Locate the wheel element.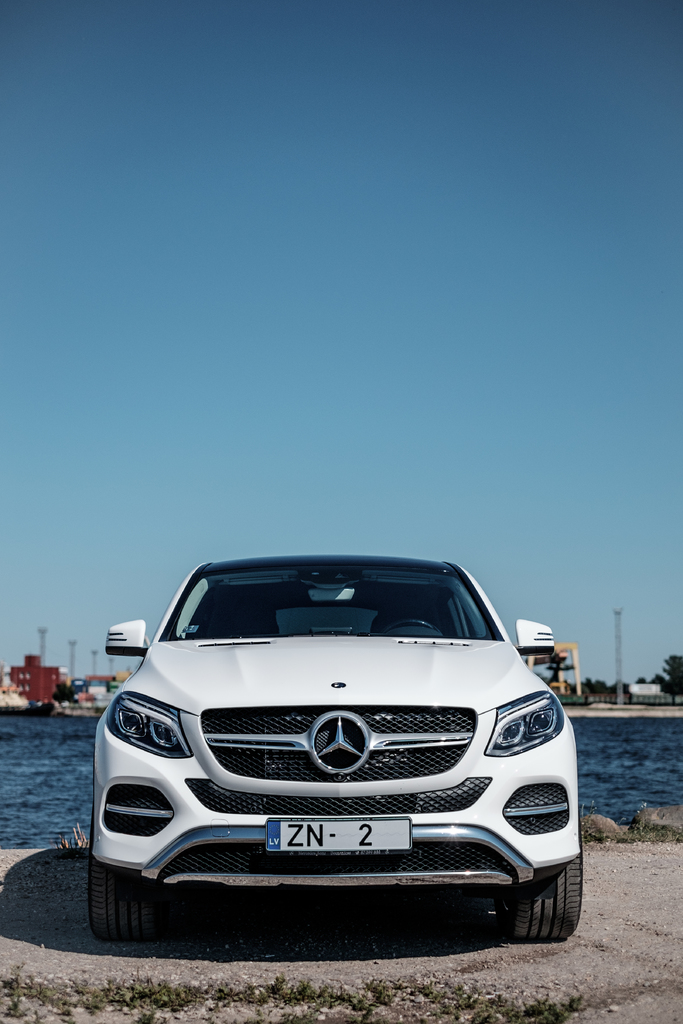
Element bbox: [88, 847, 160, 938].
